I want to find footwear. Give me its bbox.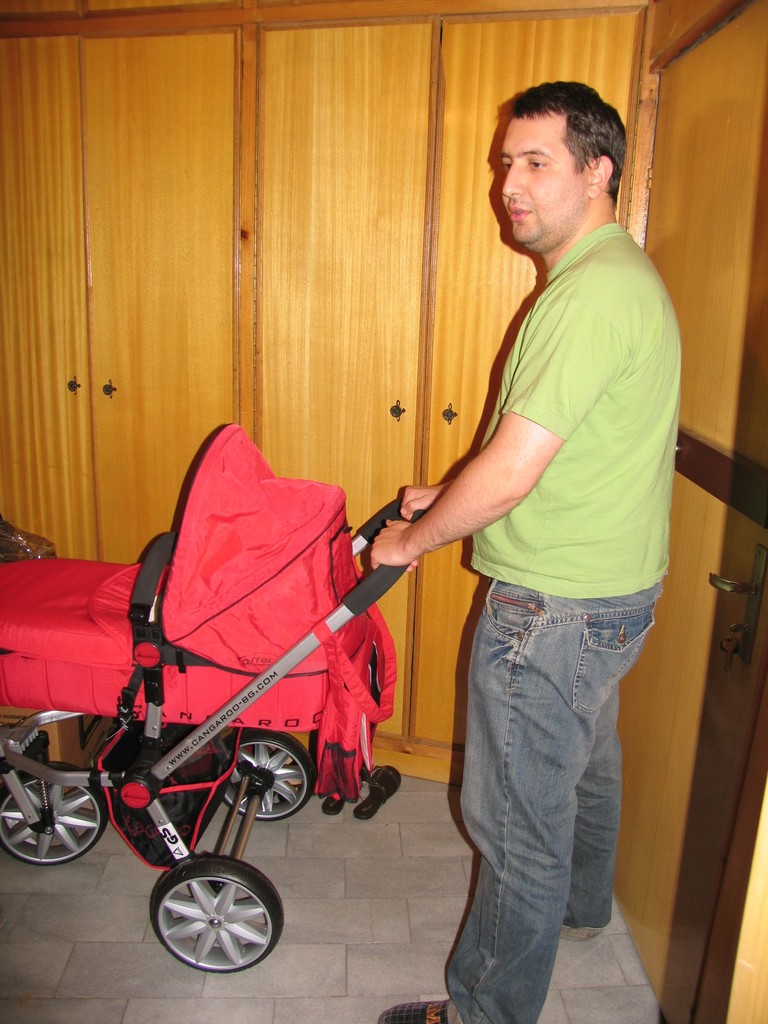
crop(380, 998, 460, 1023).
